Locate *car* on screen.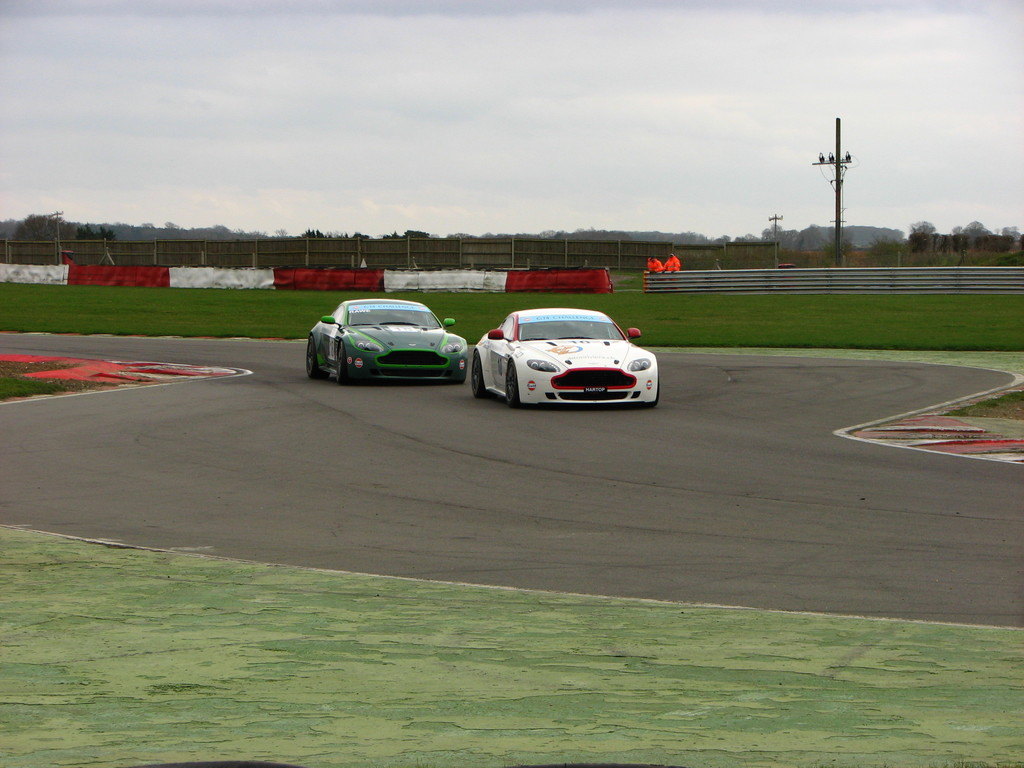
On screen at pyautogui.locateOnScreen(472, 307, 660, 419).
